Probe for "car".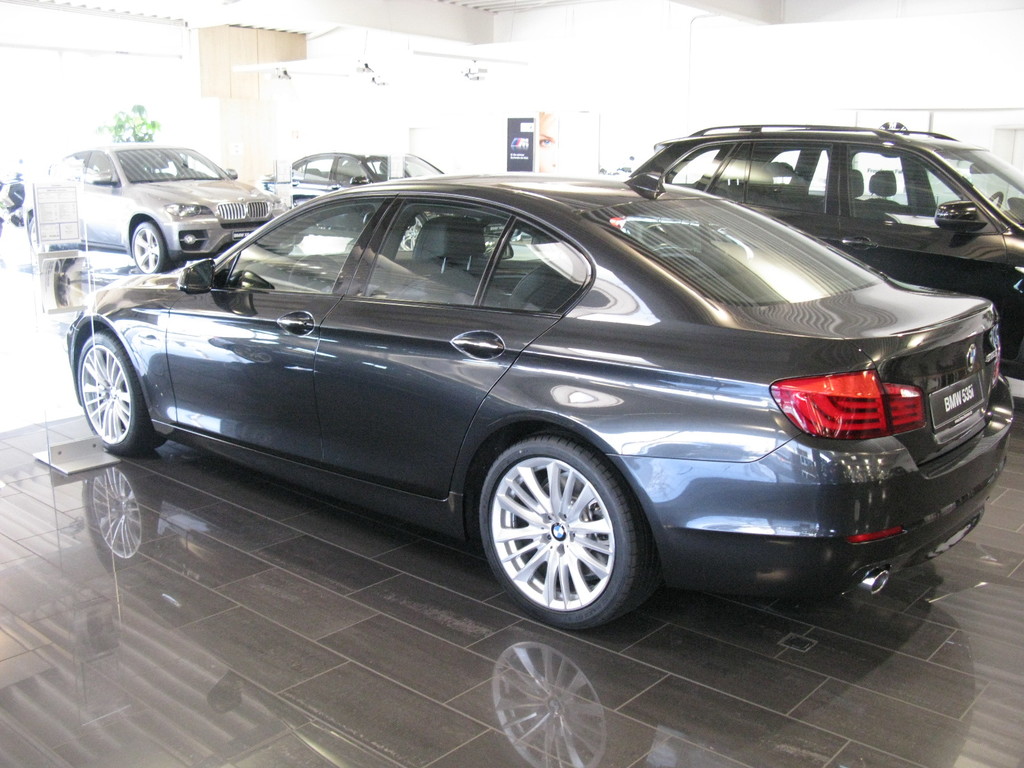
Probe result: (622, 114, 1023, 405).
